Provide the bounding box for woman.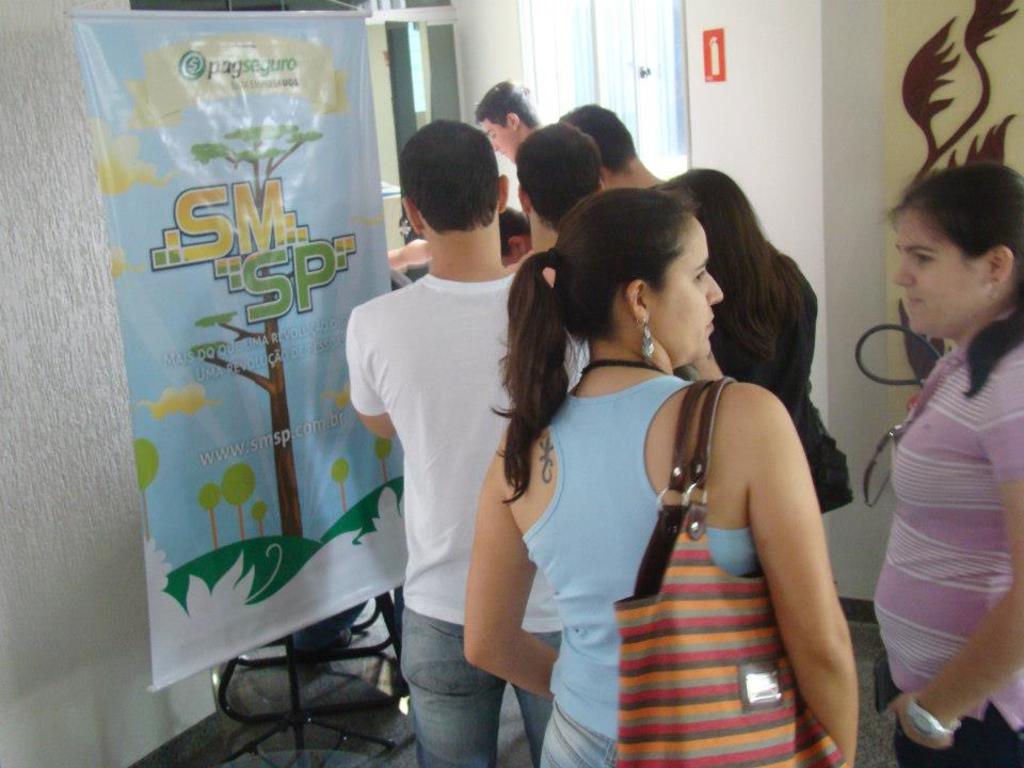
{"left": 642, "top": 167, "right": 854, "bottom": 528}.
